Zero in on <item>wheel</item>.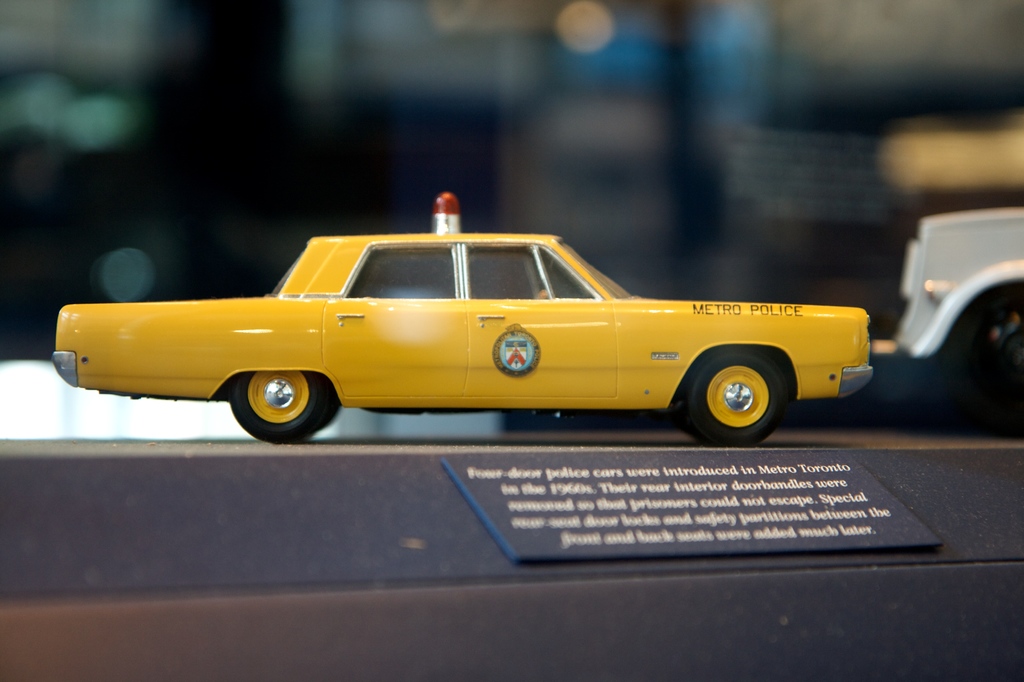
Zeroed in: <region>222, 367, 324, 429</region>.
